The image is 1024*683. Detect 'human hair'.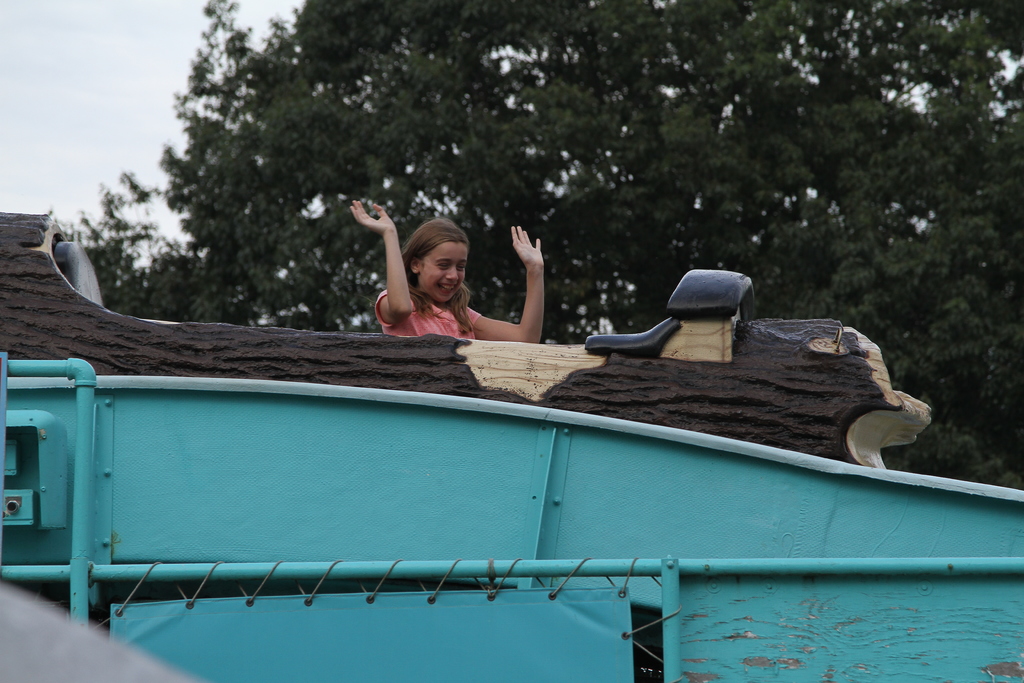
Detection: <box>396,213,477,302</box>.
